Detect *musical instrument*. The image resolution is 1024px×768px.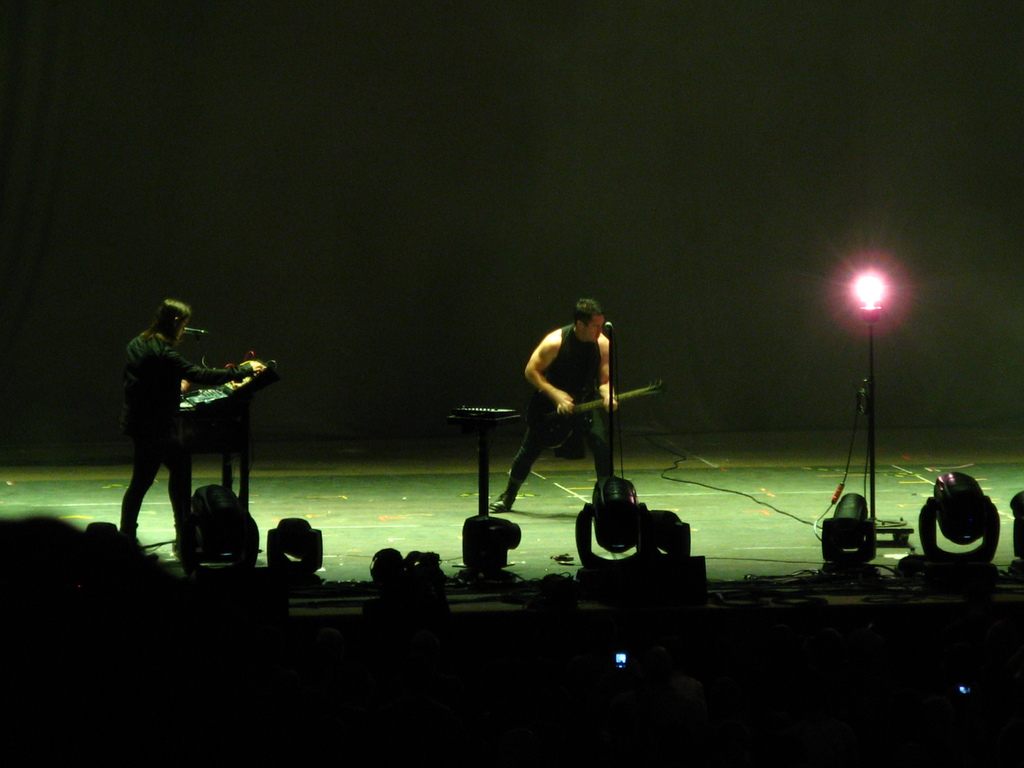
pyautogui.locateOnScreen(523, 378, 671, 461).
